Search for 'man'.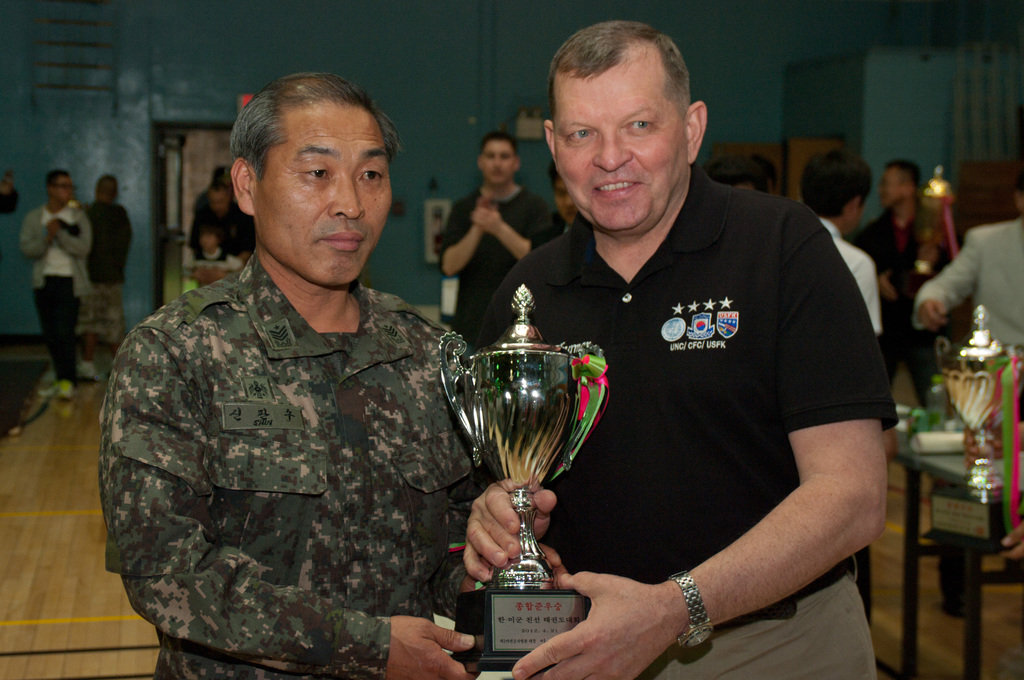
Found at [x1=77, y1=157, x2=132, y2=358].
